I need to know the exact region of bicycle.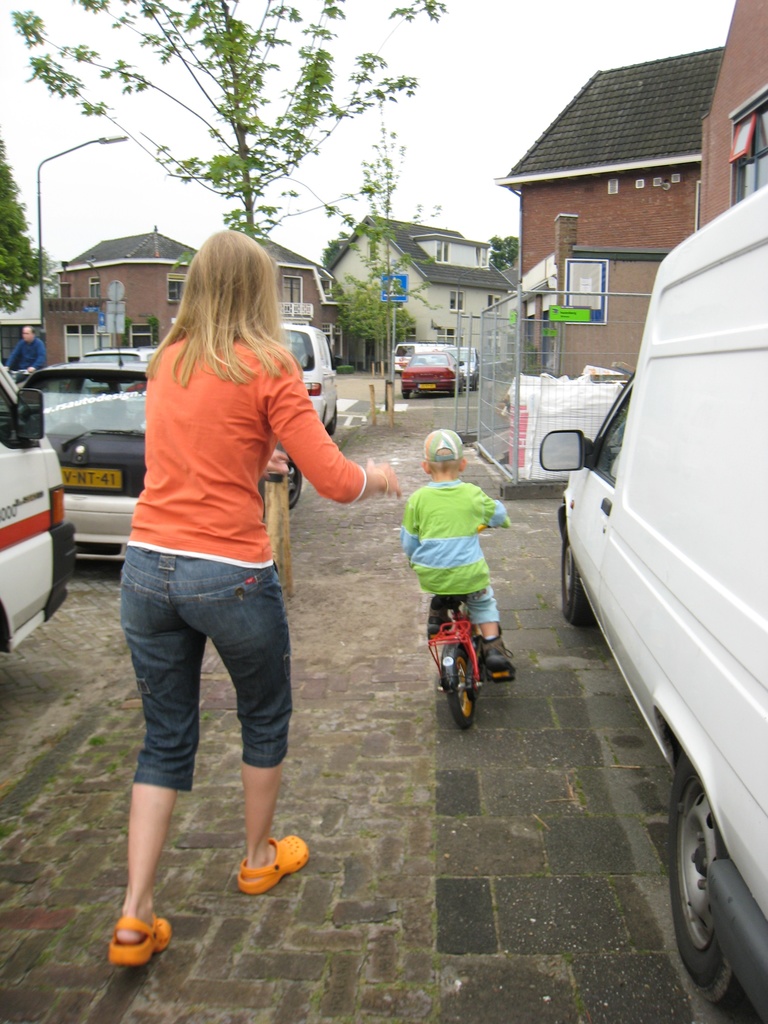
Region: Rect(425, 523, 519, 730).
